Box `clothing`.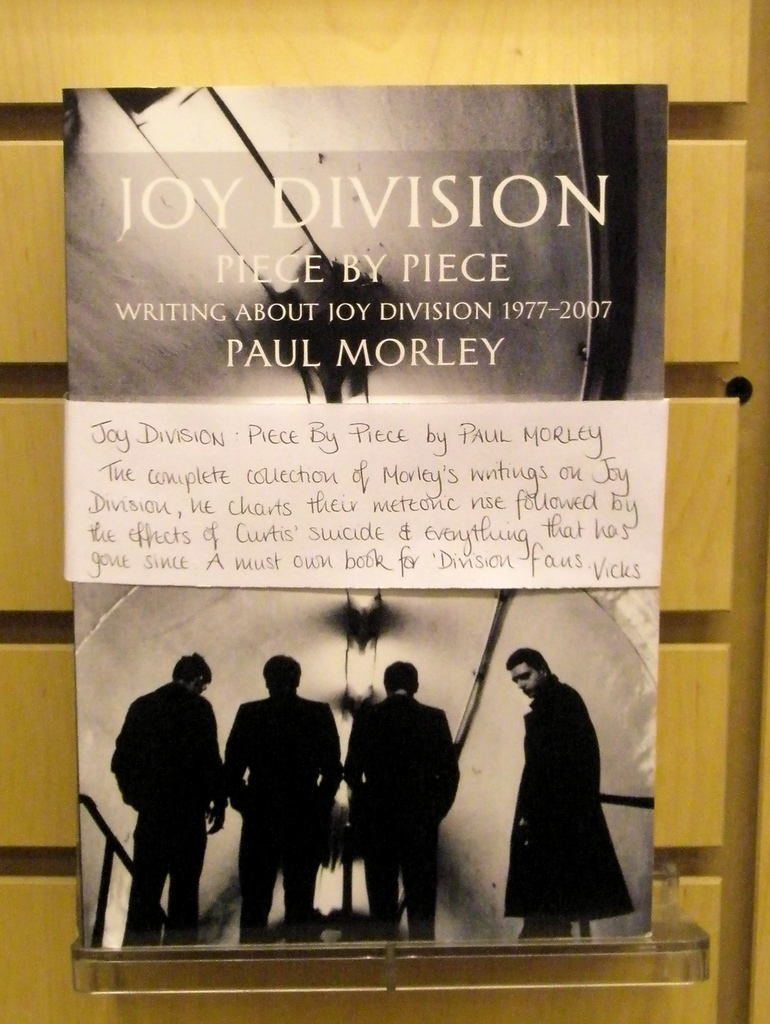
[499,660,639,928].
